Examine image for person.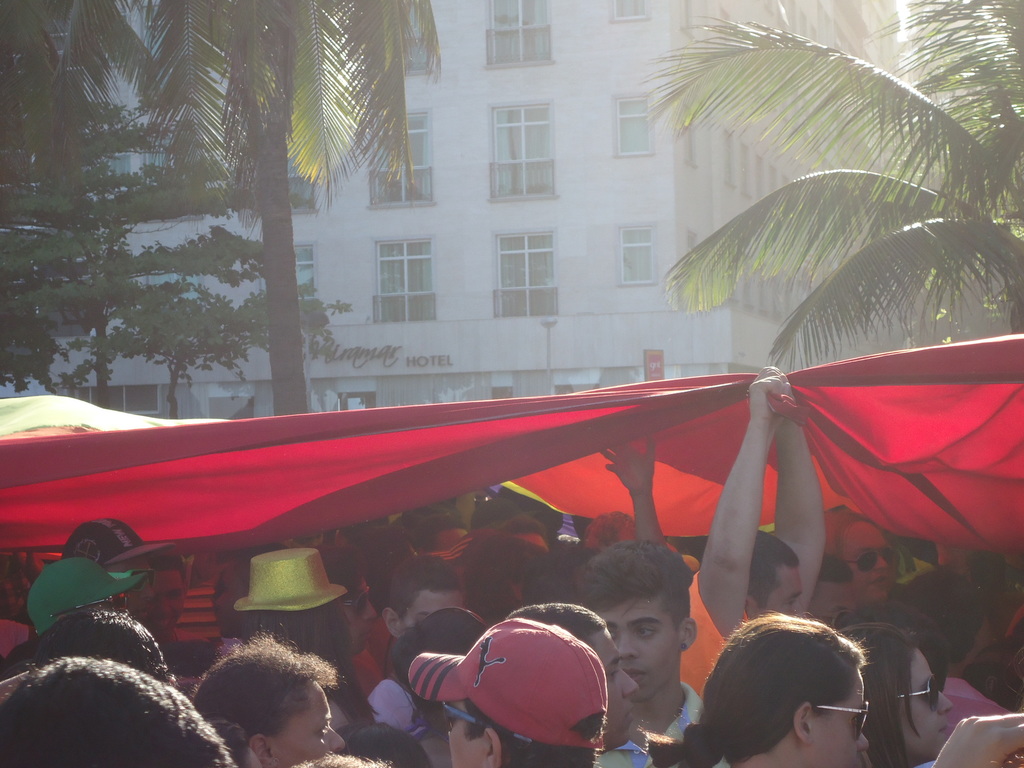
Examination result: pyautogui.locateOnScreen(818, 502, 908, 628).
